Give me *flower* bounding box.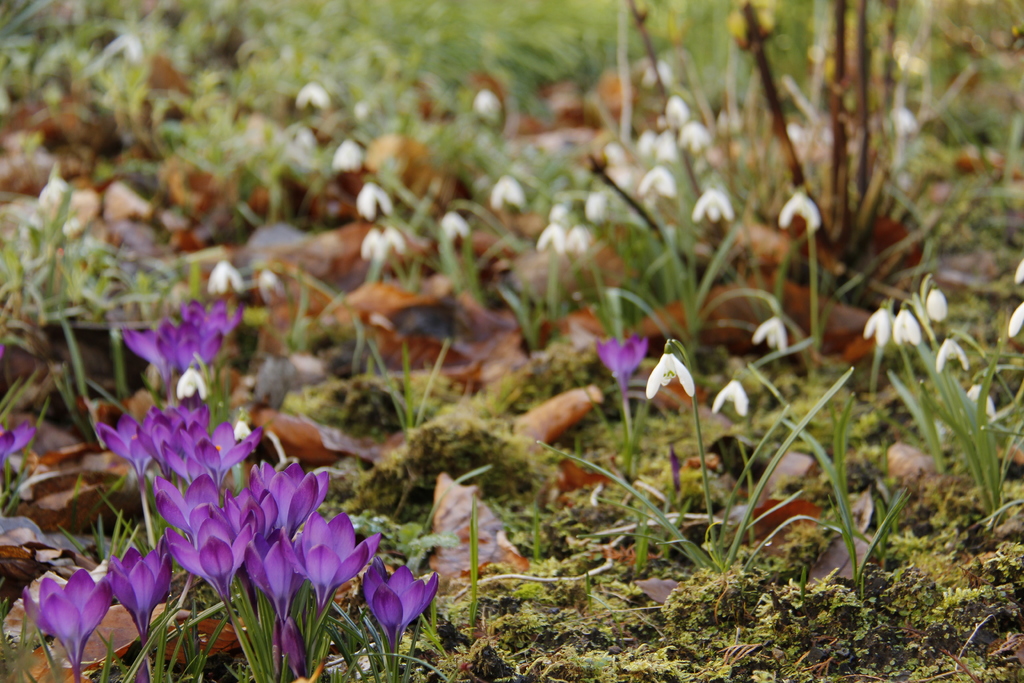
x1=582, y1=192, x2=626, y2=227.
